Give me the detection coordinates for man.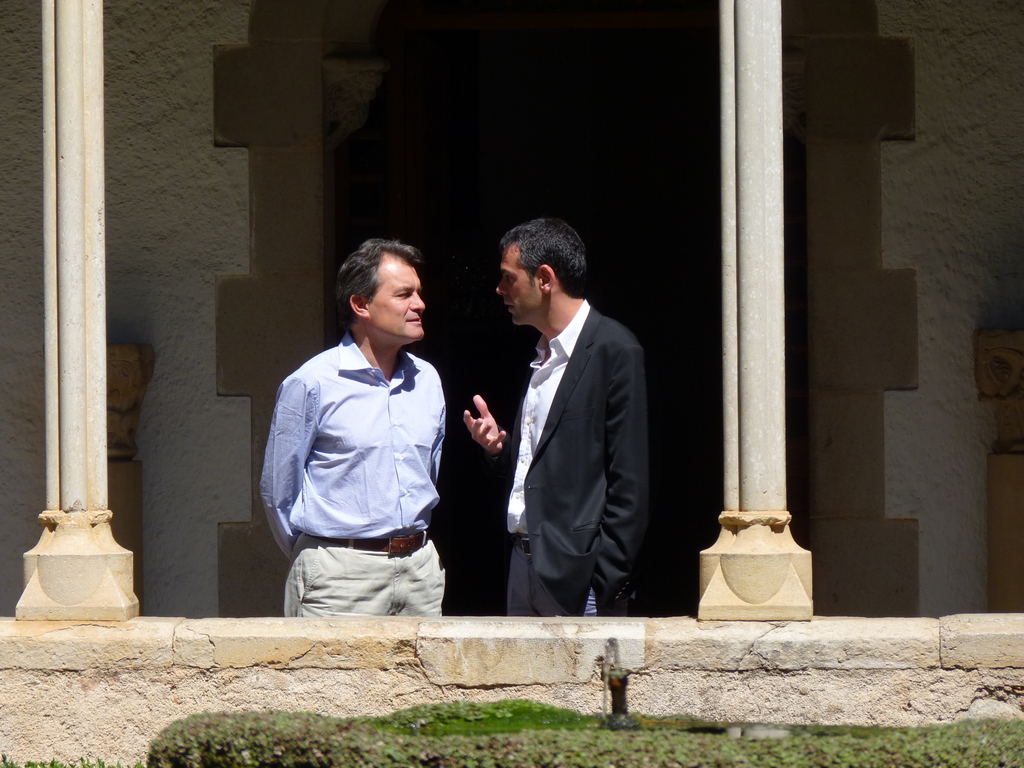
box=[462, 212, 654, 625].
